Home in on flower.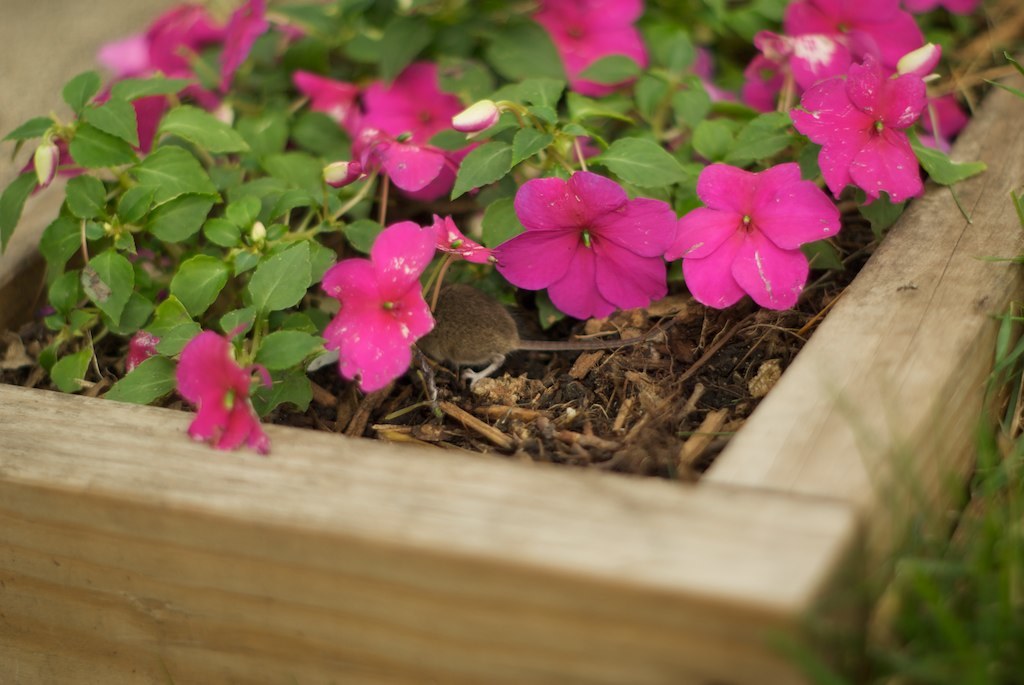
Homed in at [662, 161, 844, 315].
